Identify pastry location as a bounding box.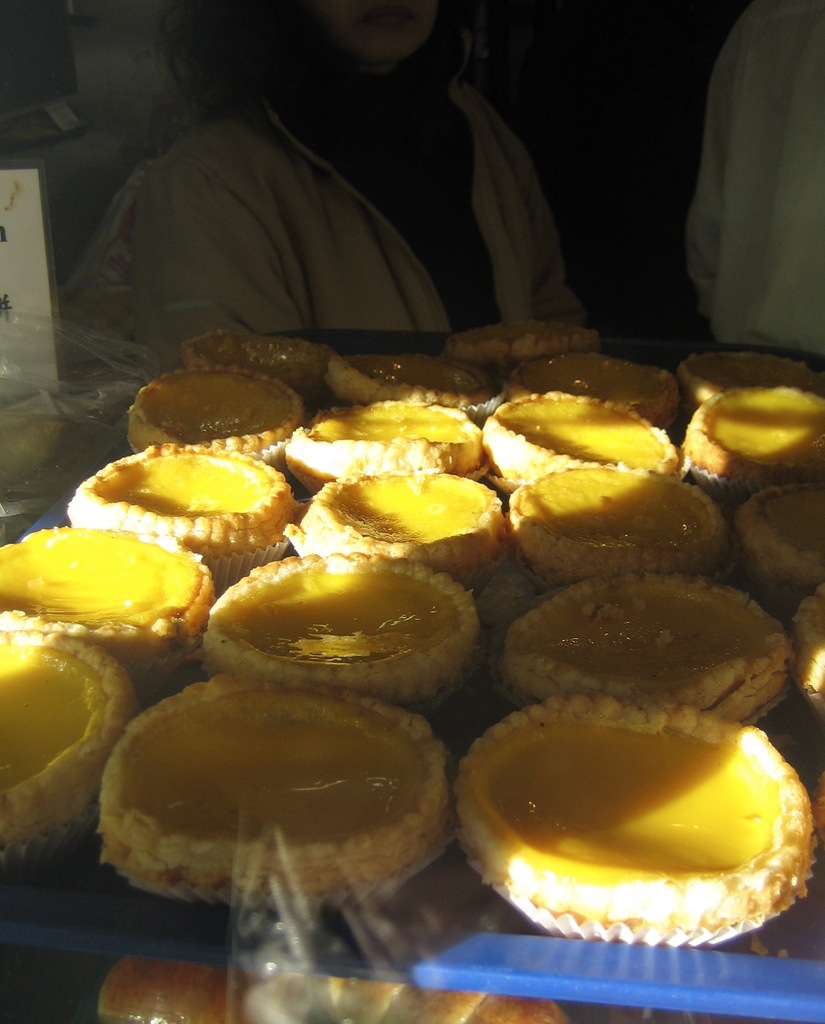
select_region(285, 405, 487, 490).
